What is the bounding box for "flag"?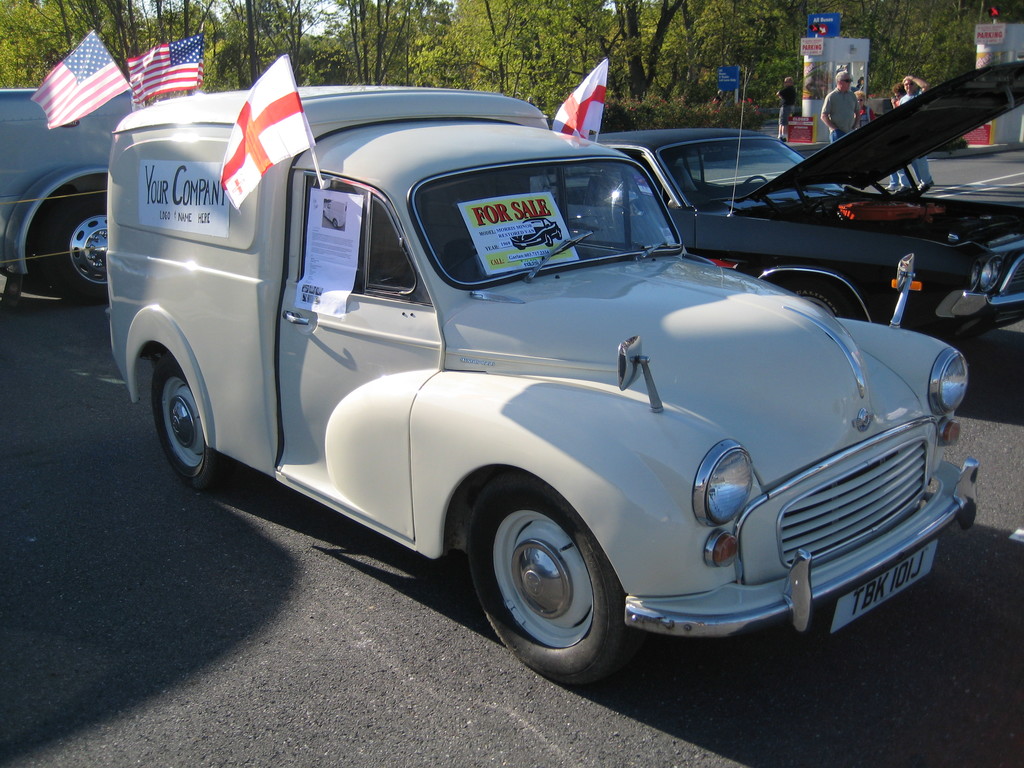
(25, 27, 126, 132).
